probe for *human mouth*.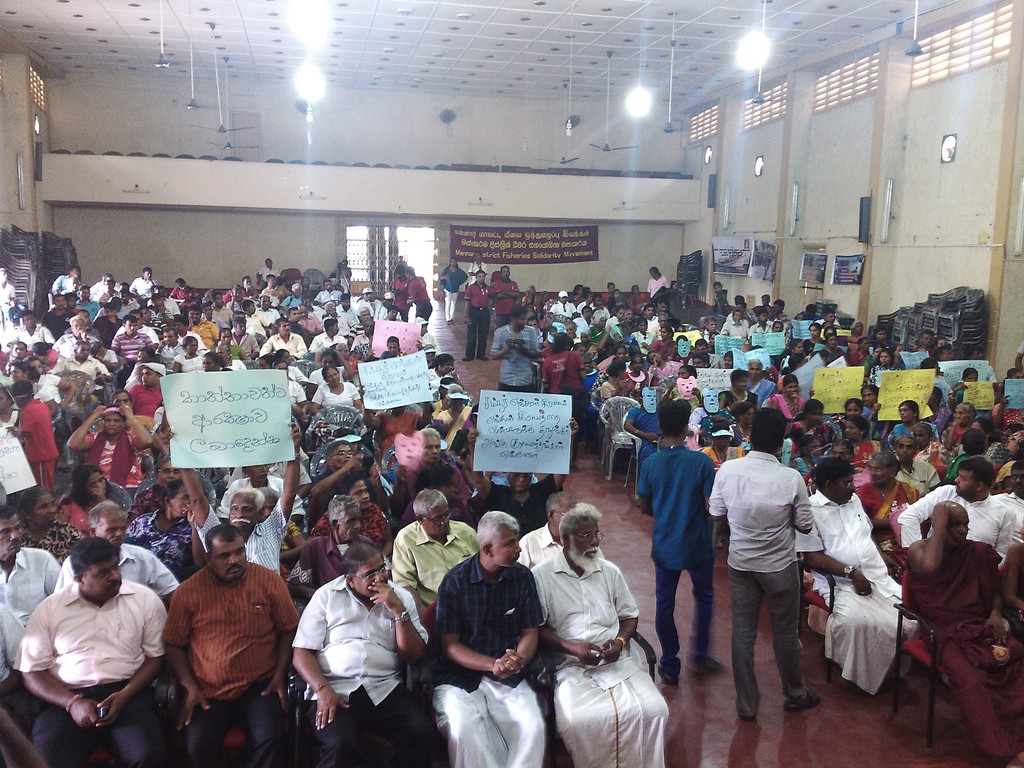
Probe result: Rect(233, 516, 245, 524).
